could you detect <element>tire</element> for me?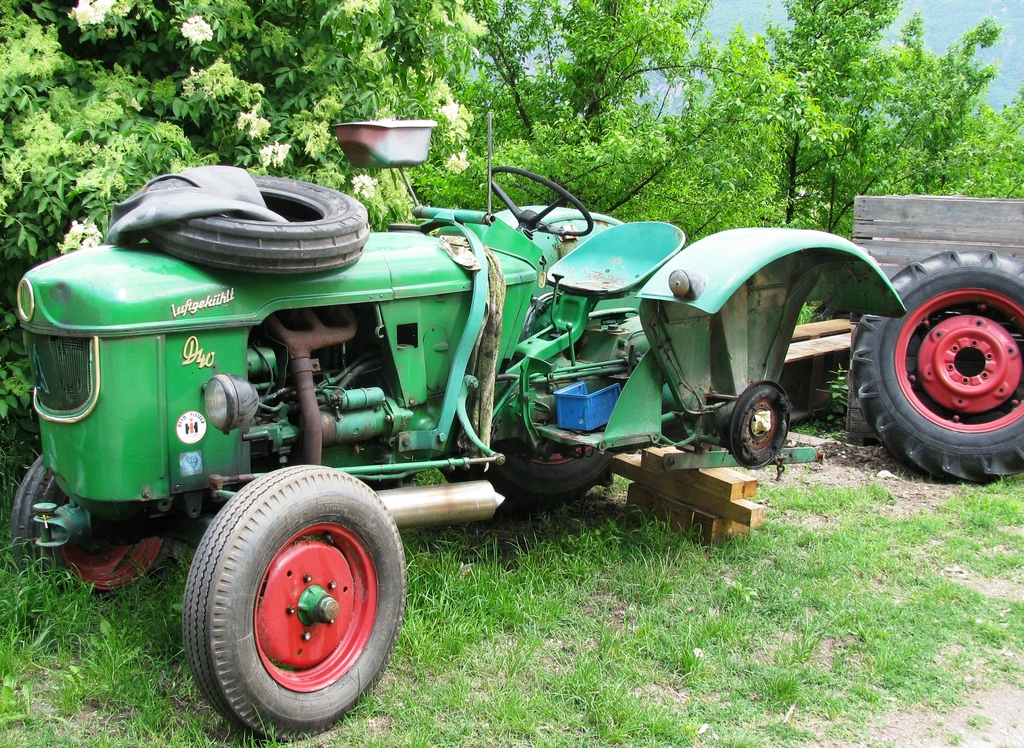
Detection result: 187/460/407/743.
